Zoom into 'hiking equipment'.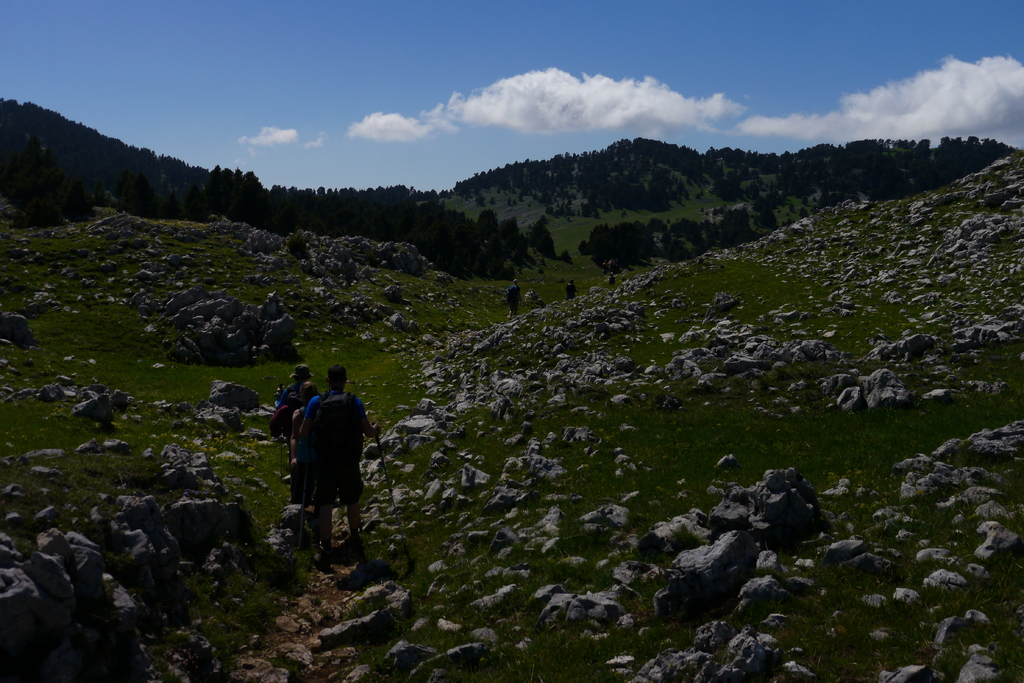
Zoom target: box(269, 399, 294, 434).
